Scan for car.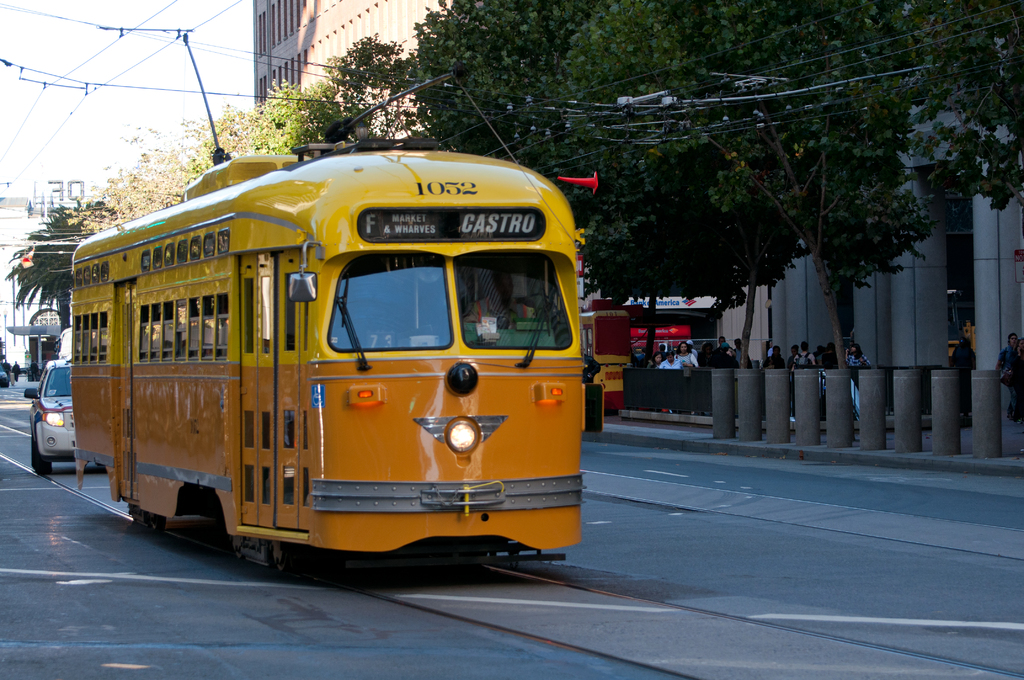
Scan result: box=[22, 360, 77, 478].
